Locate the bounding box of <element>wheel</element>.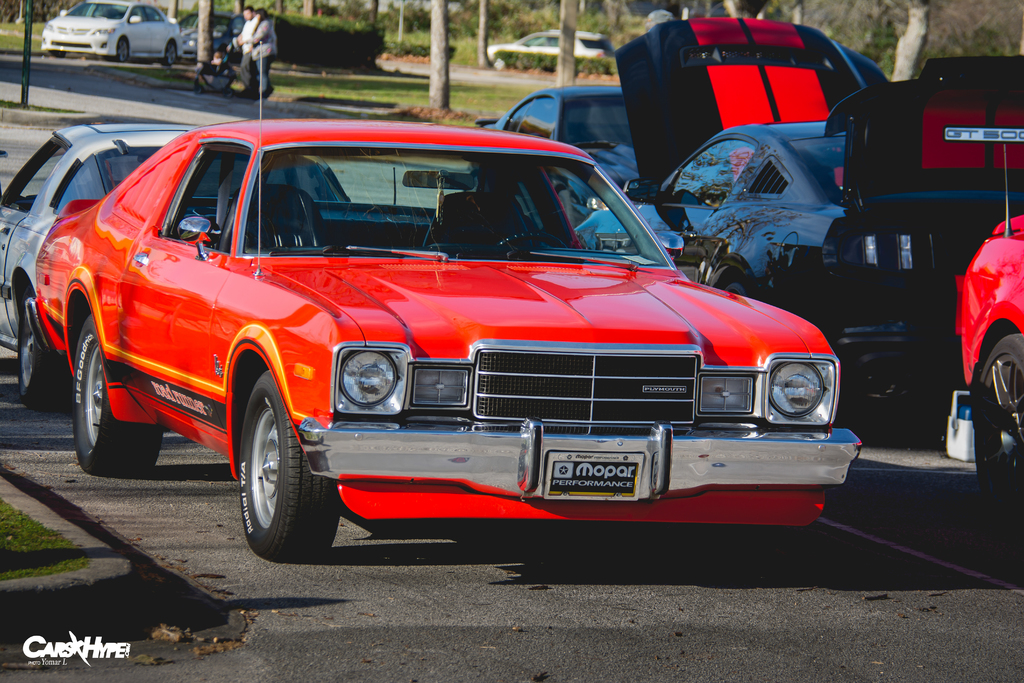
Bounding box: (496,56,508,69).
